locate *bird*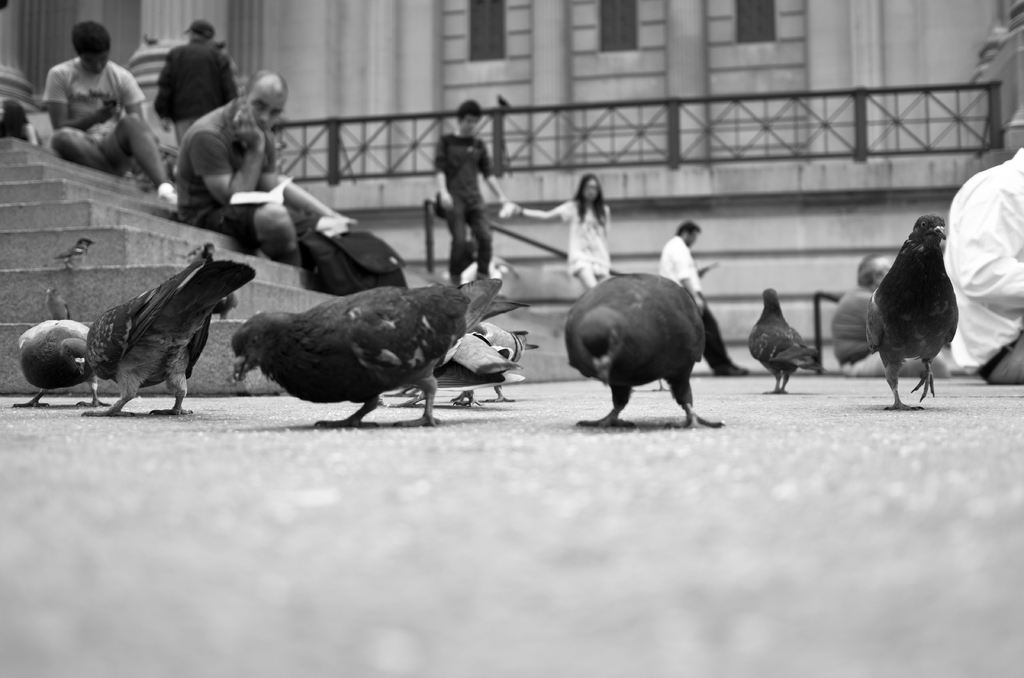
bbox=[868, 213, 961, 420]
